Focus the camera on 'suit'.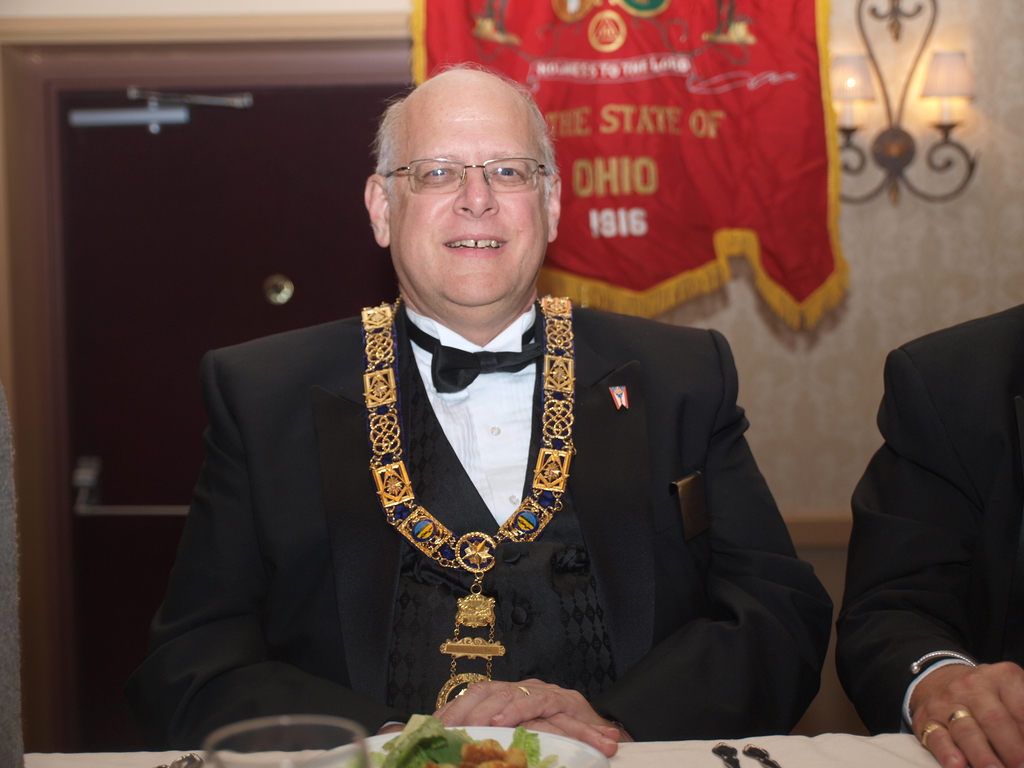
Focus region: rect(144, 232, 785, 739).
